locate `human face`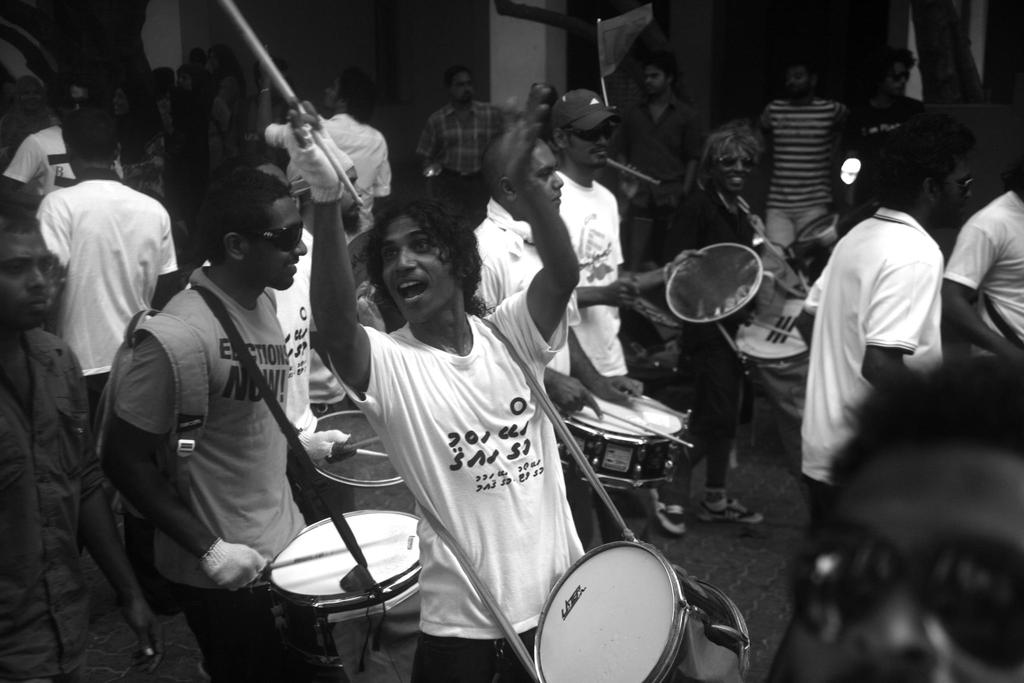
l=0, t=231, r=51, b=331
